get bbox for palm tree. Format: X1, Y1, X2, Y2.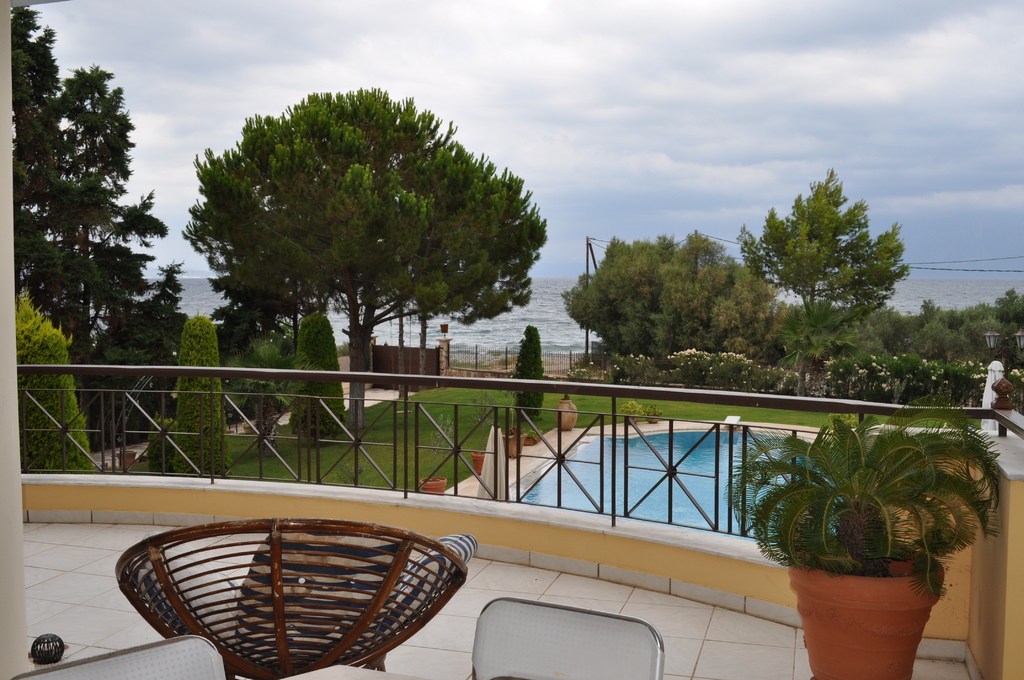
727, 403, 1000, 594.
